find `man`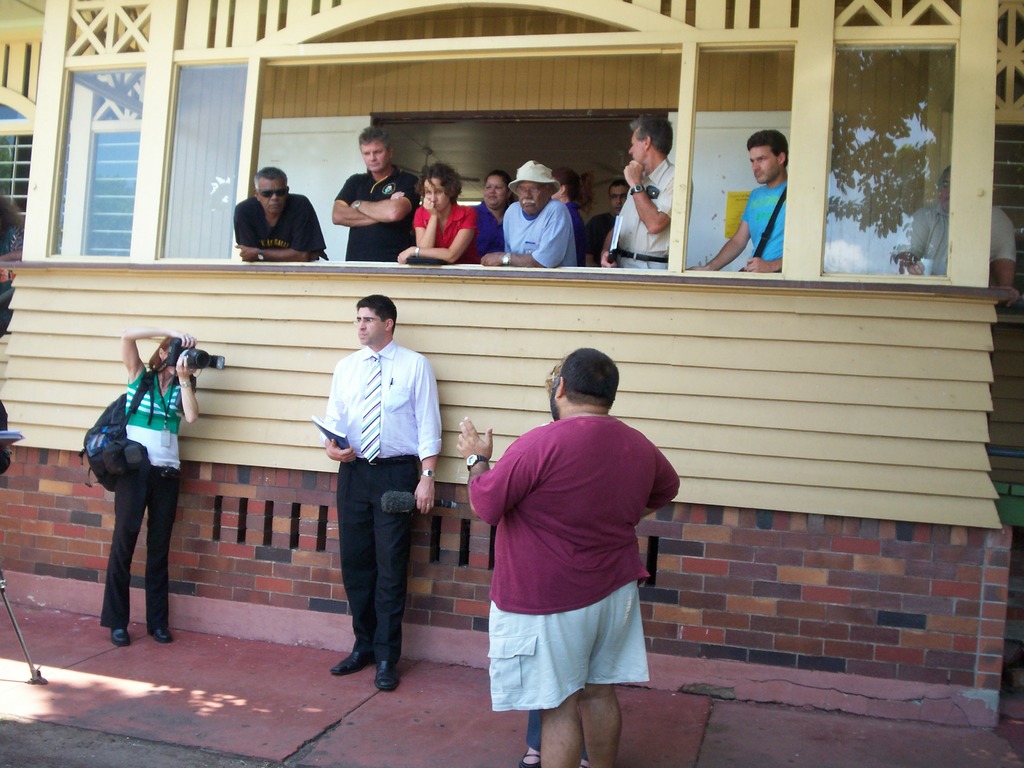
(x1=235, y1=165, x2=324, y2=262)
